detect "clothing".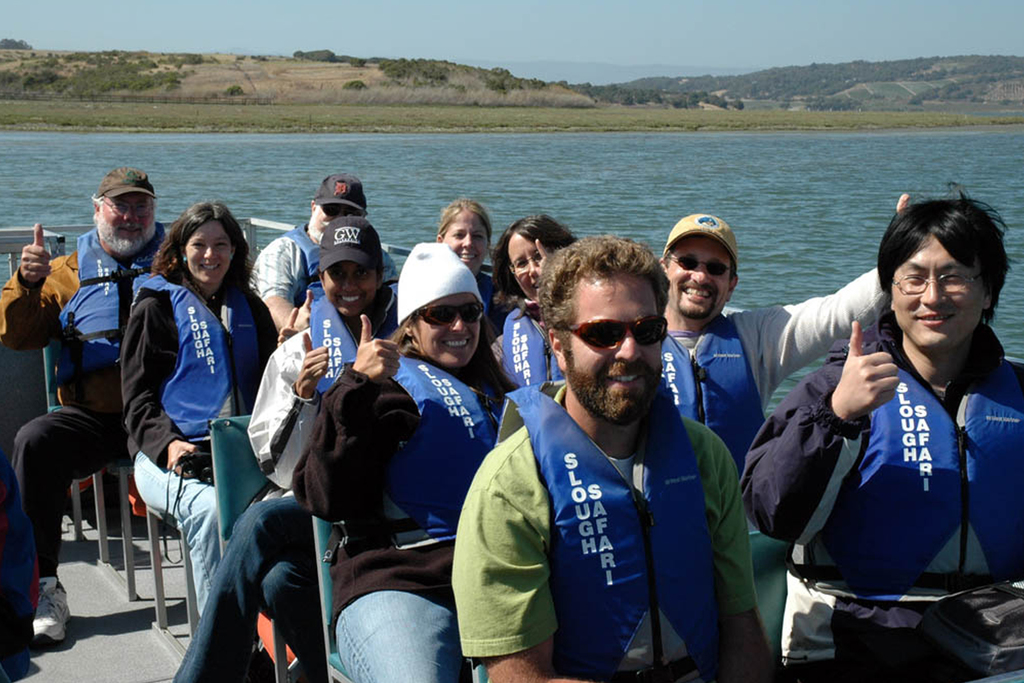
Detected at (left=250, top=305, right=364, bottom=482).
